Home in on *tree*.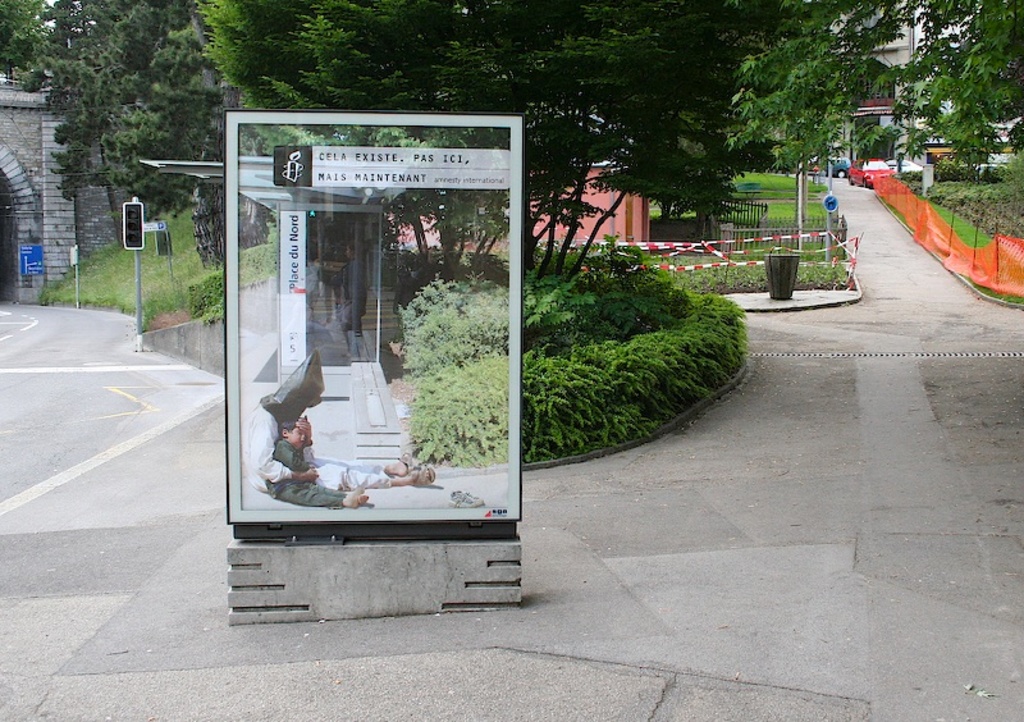
Homed in at pyautogui.locateOnScreen(23, 0, 214, 221).
